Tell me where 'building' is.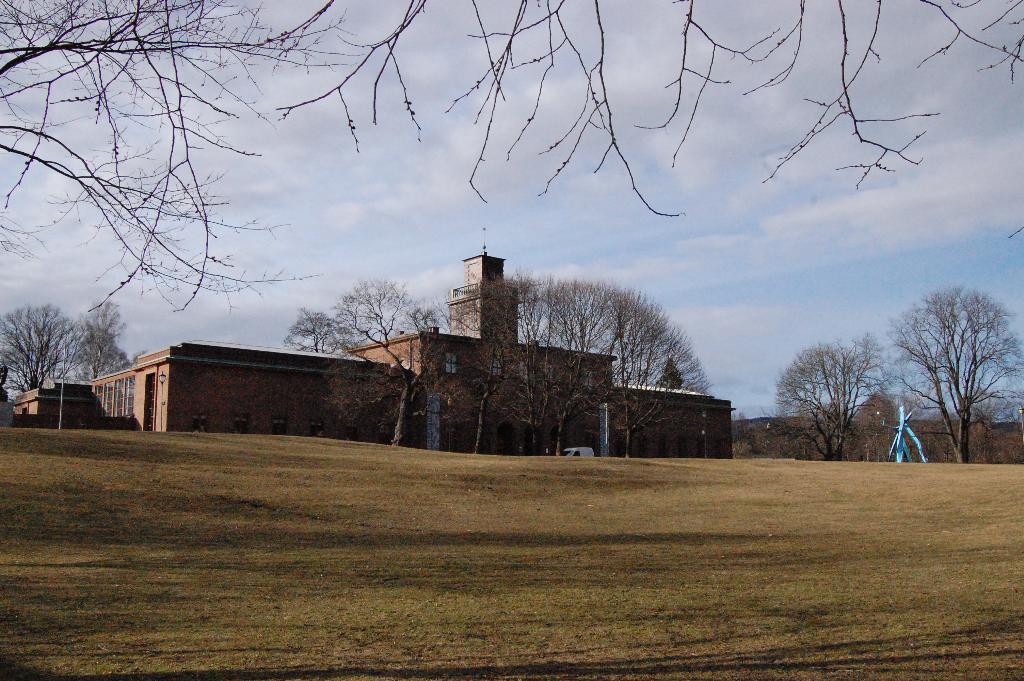
'building' is at (x1=12, y1=242, x2=737, y2=460).
